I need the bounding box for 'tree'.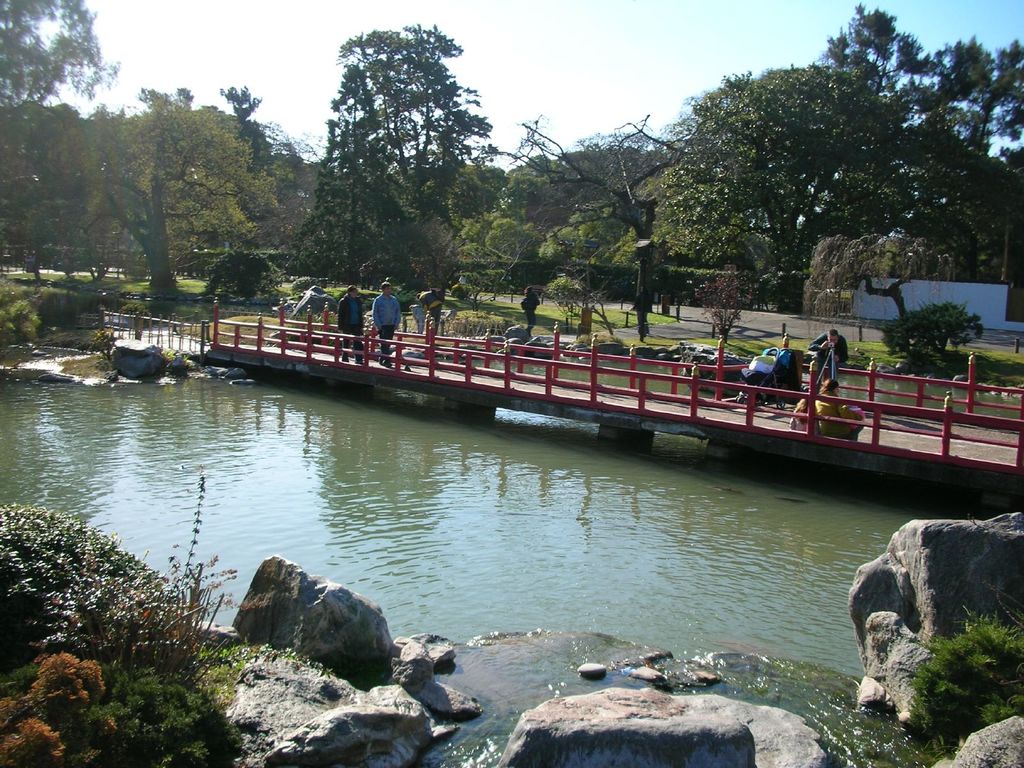
Here it is: 665, 24, 1023, 320.
